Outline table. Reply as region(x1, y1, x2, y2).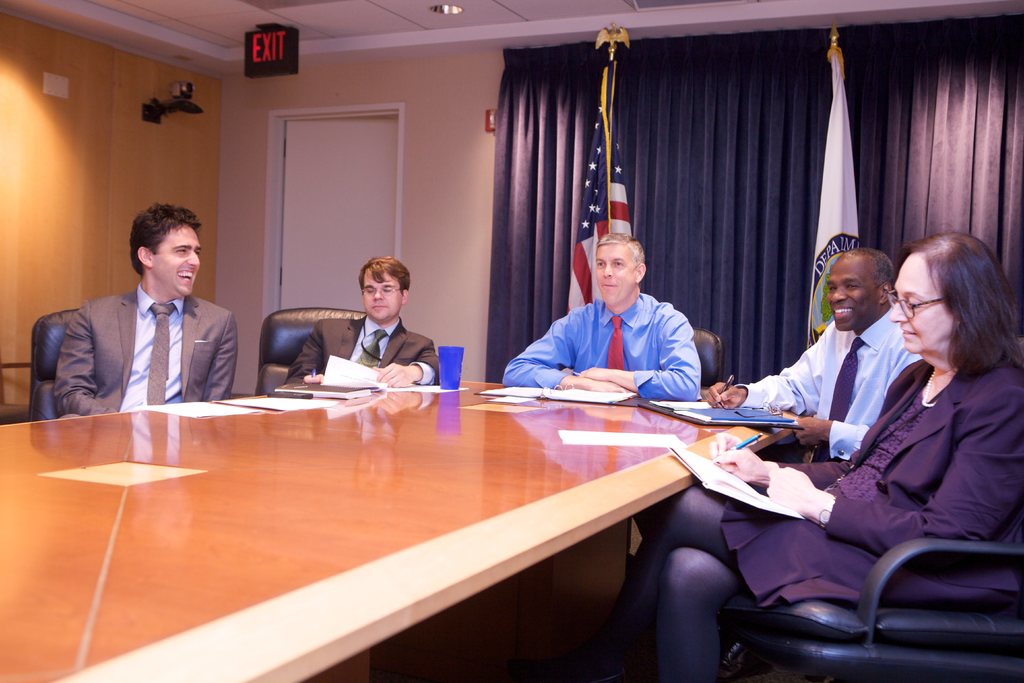
region(35, 374, 961, 682).
